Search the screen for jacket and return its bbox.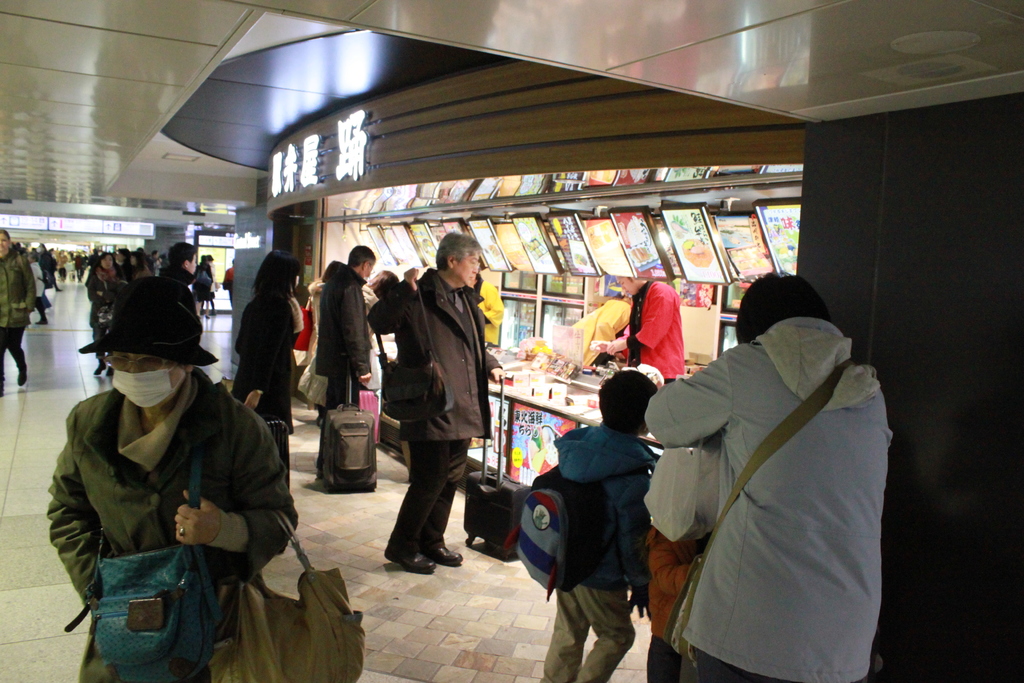
Found: locate(311, 256, 378, 382).
